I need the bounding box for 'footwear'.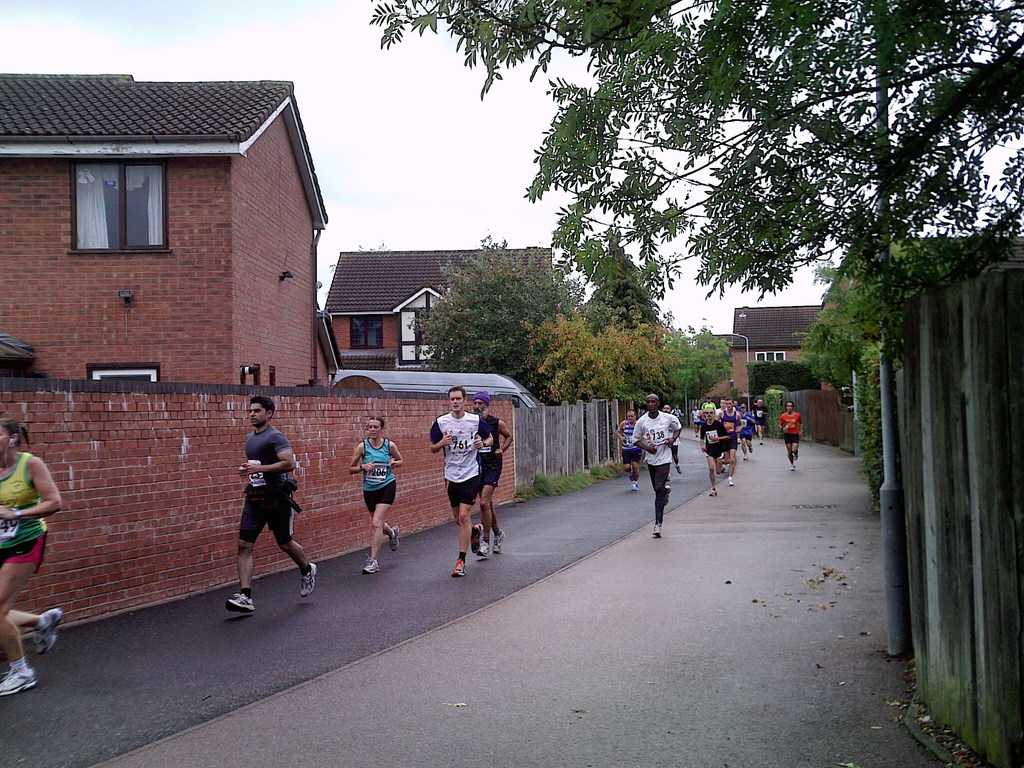
Here it is: (489, 531, 506, 558).
